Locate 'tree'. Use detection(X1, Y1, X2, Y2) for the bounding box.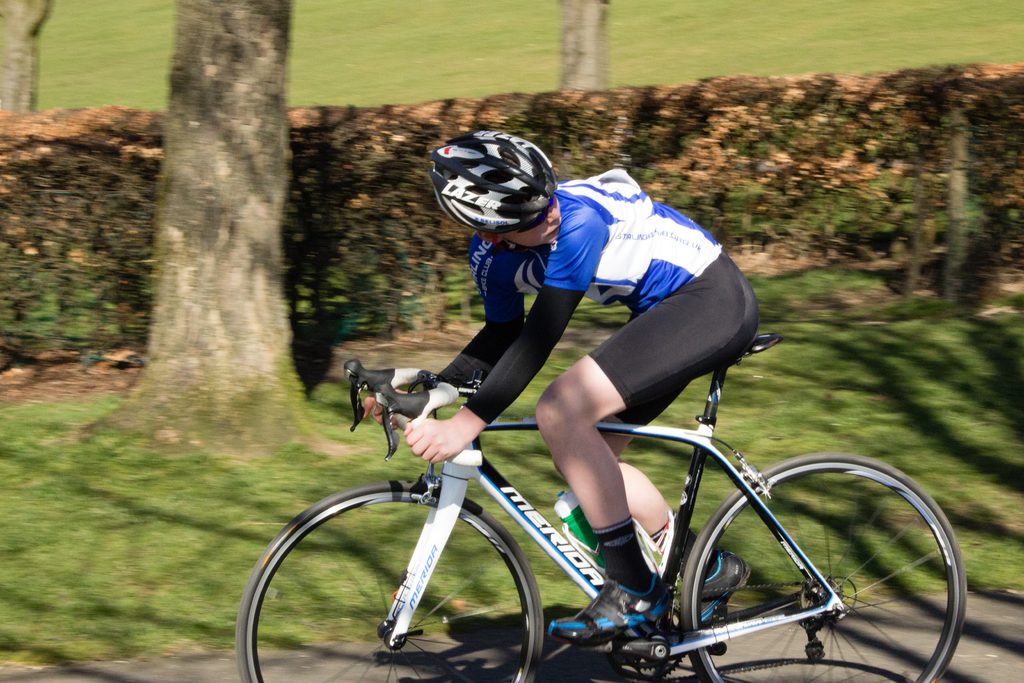
detection(84, 0, 365, 468).
